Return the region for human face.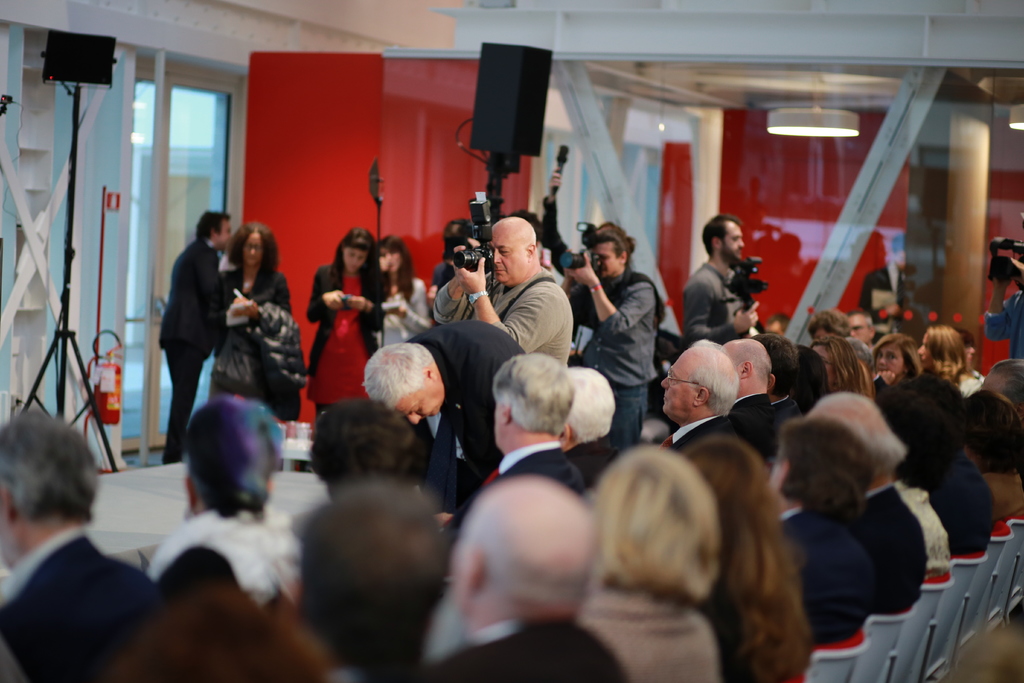
locate(877, 344, 906, 375).
